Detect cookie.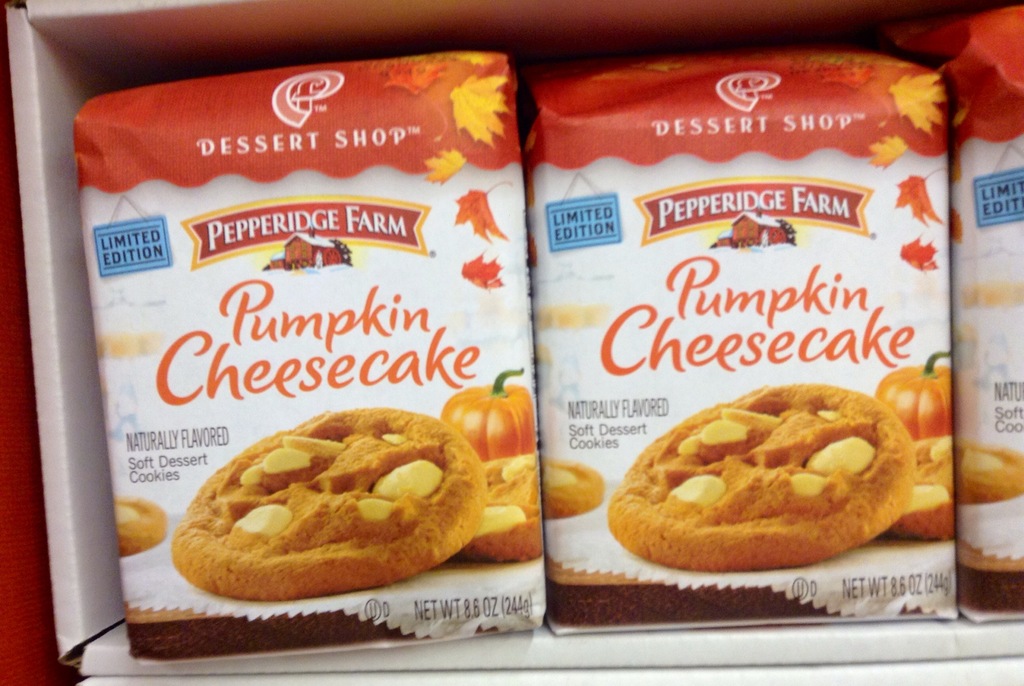
Detected at Rect(891, 436, 955, 542).
